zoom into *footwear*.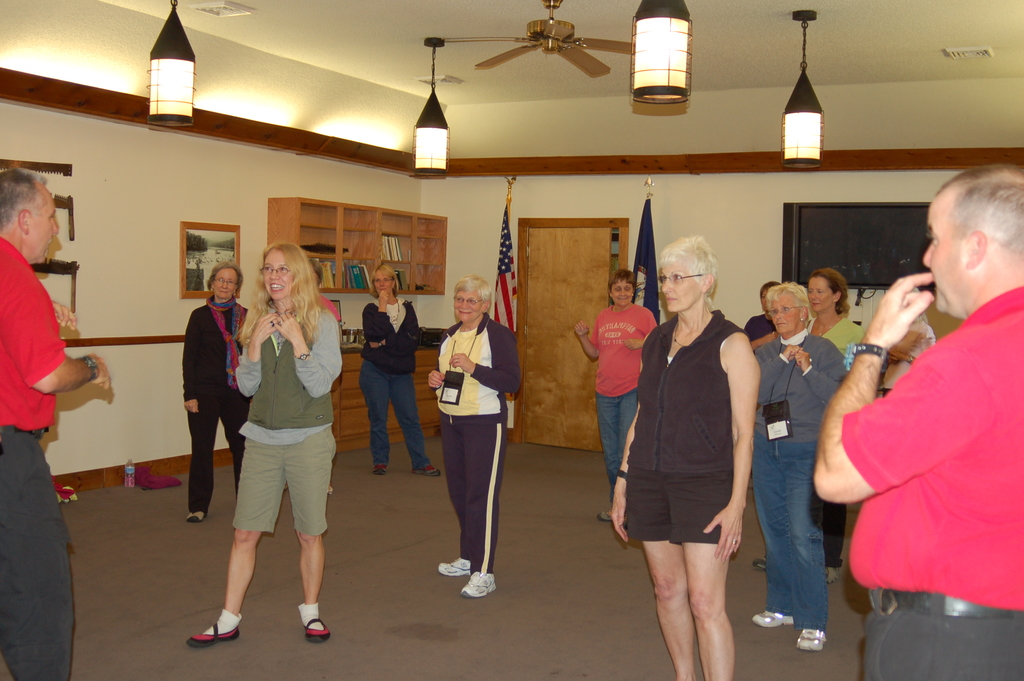
Zoom target: [820,565,837,584].
